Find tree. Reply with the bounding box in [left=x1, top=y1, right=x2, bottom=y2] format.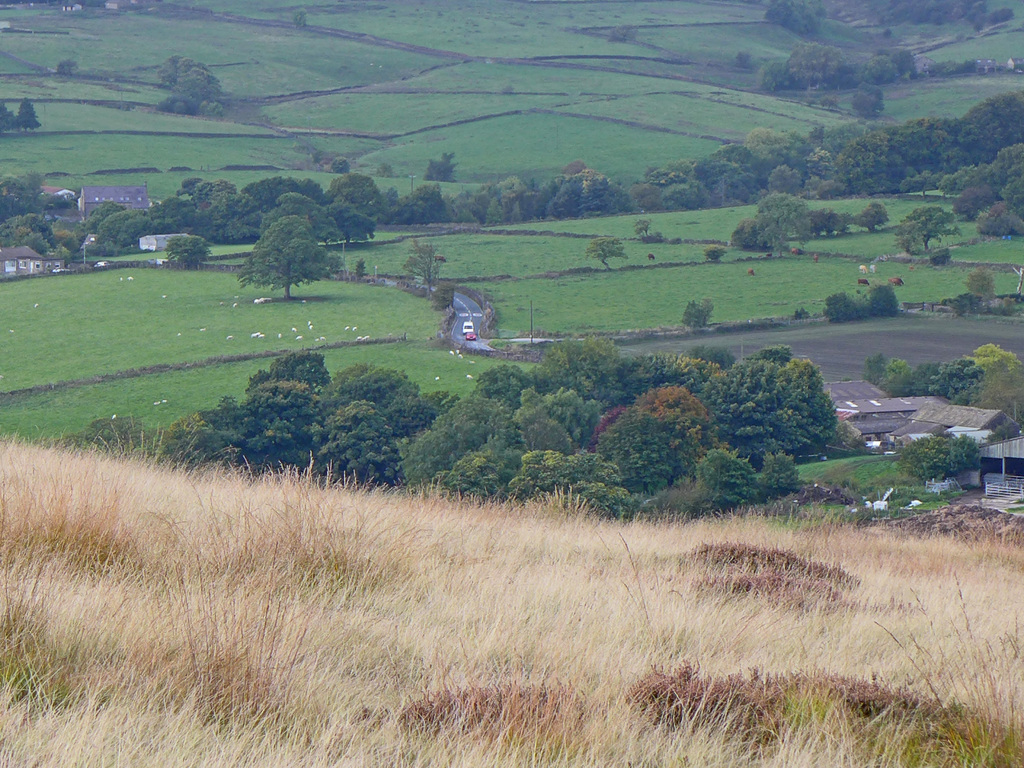
[left=554, top=333, right=620, bottom=387].
